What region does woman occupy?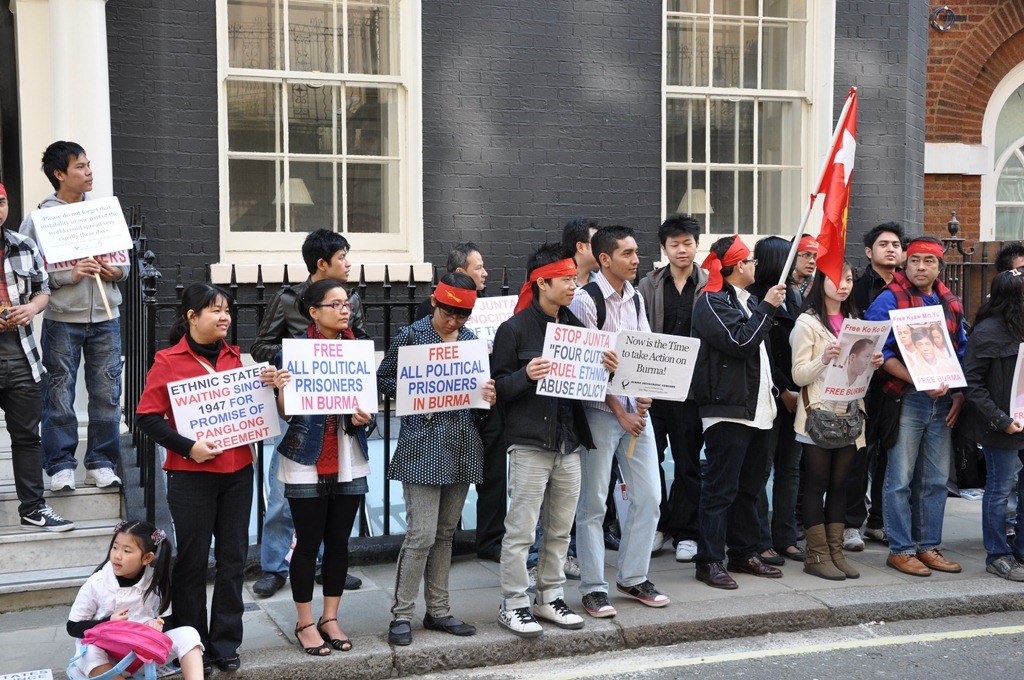
956/268/1023/579.
